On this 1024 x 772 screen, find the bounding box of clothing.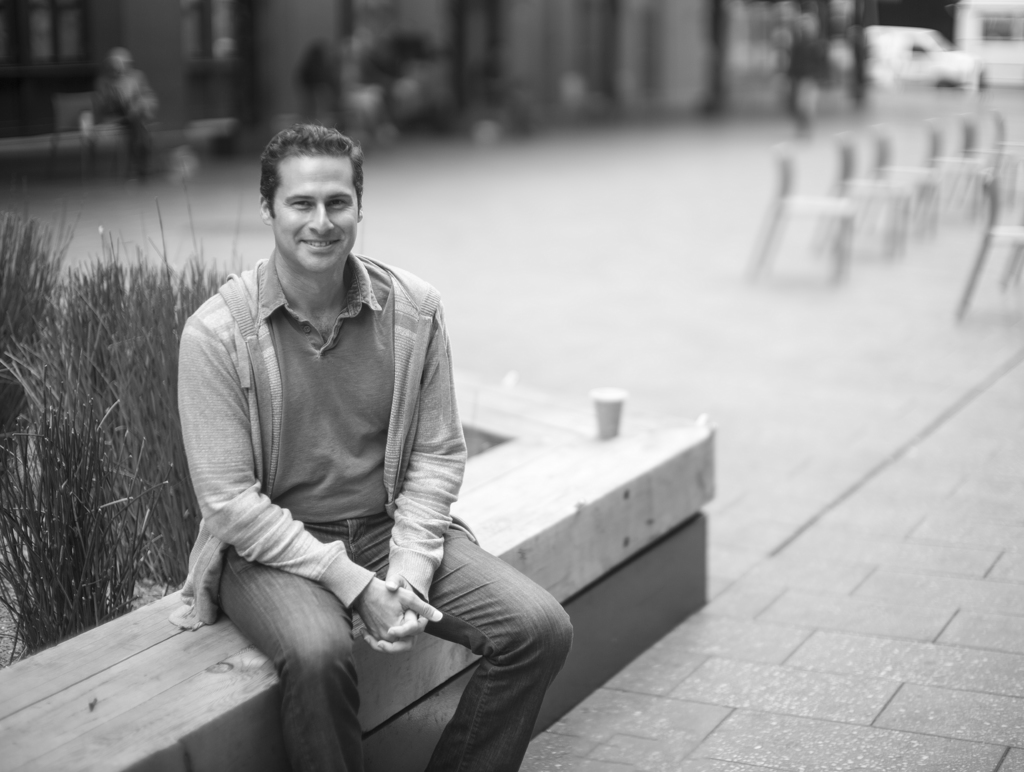
Bounding box: [85, 71, 160, 171].
